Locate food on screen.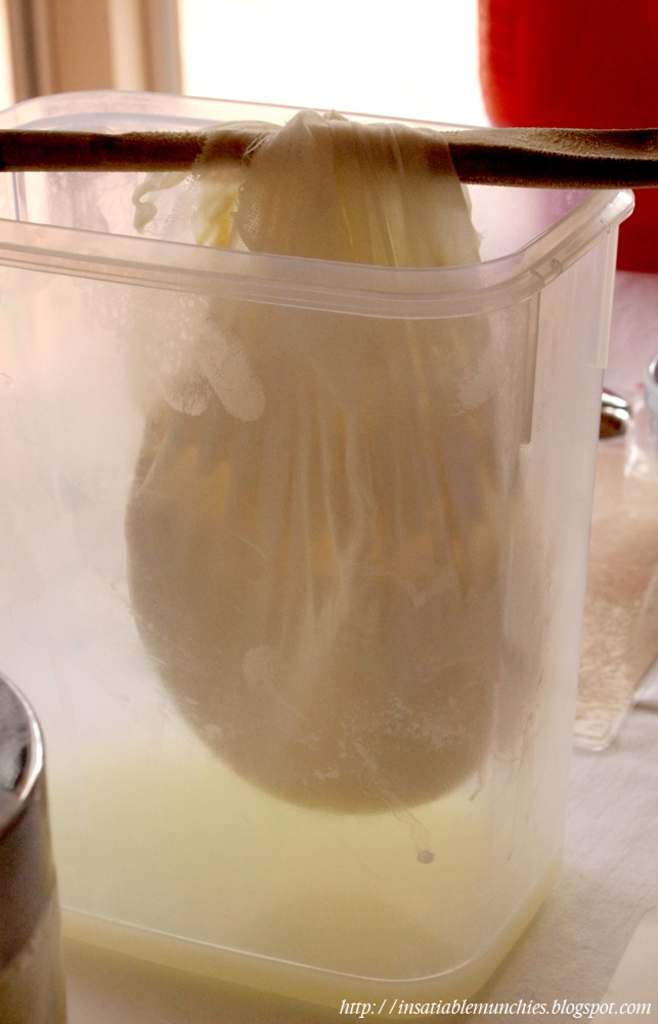
On screen at <box>567,499,657,745</box>.
